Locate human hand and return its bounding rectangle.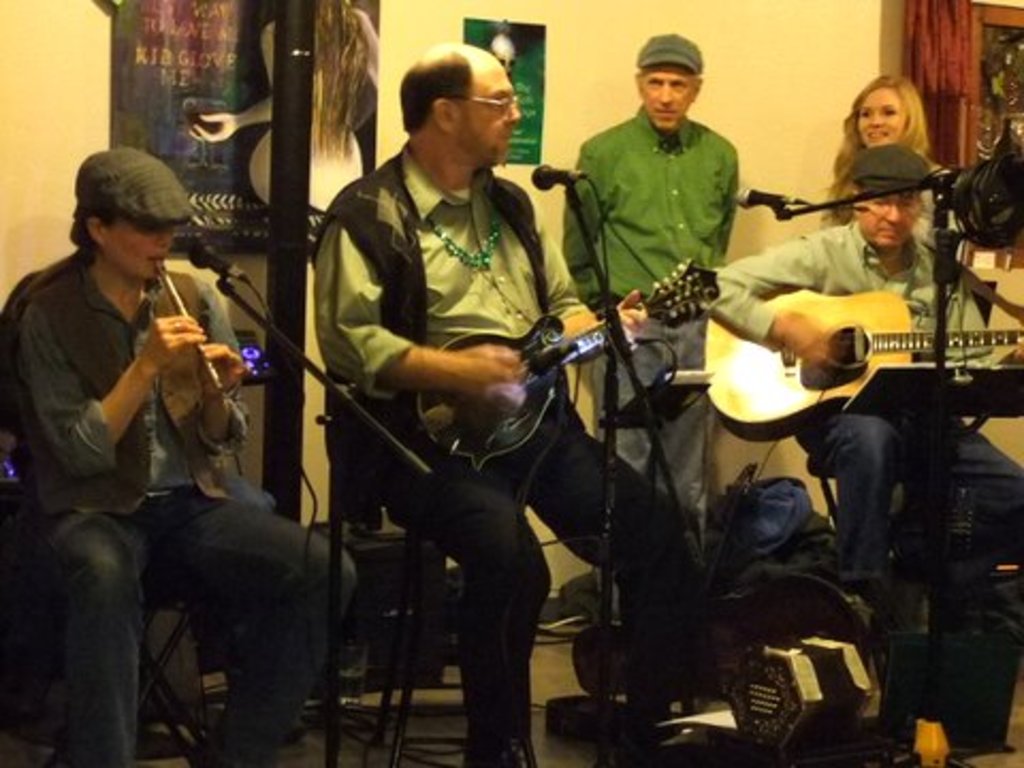
left=463, top=343, right=527, bottom=403.
